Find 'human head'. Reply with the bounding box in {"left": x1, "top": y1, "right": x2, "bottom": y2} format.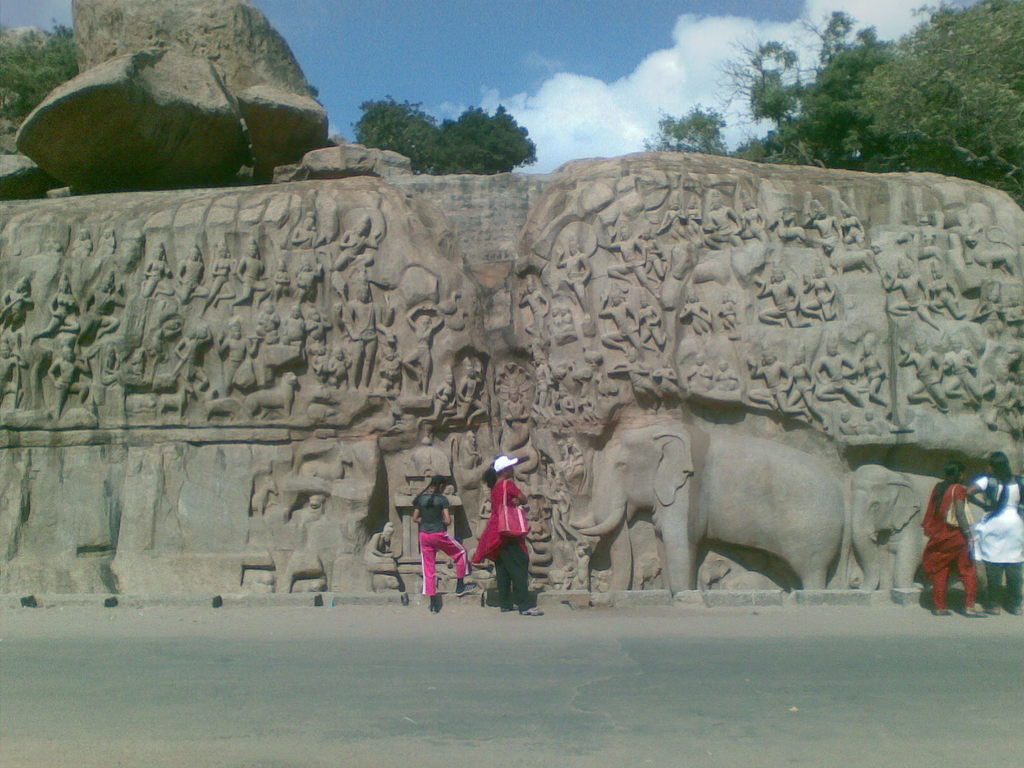
{"left": 916, "top": 213, "right": 928, "bottom": 228}.
